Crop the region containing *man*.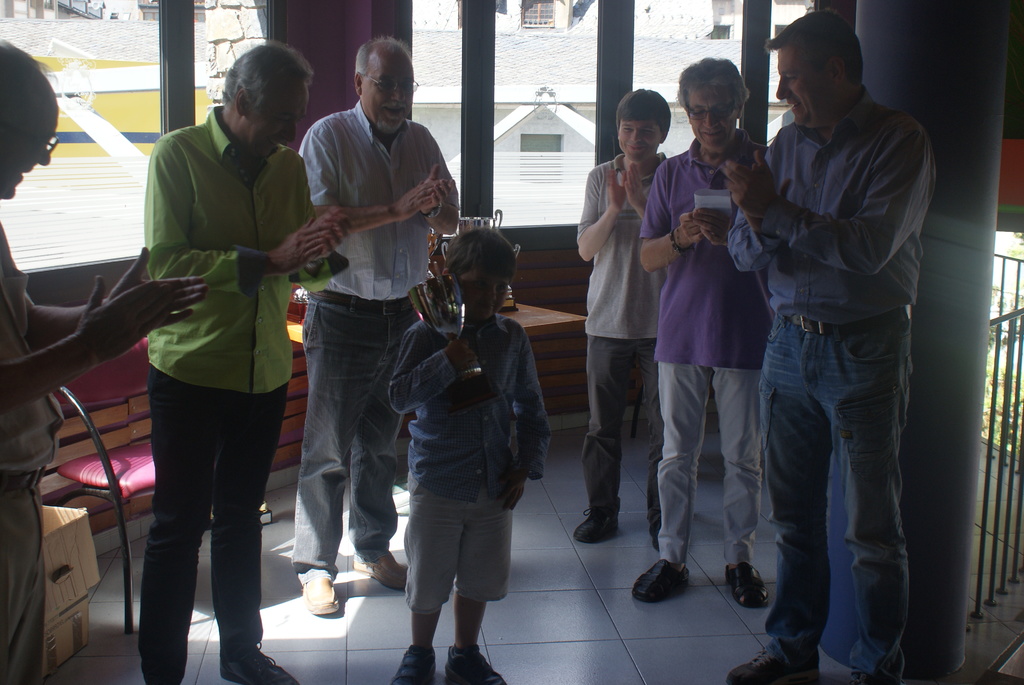
Crop region: crop(292, 36, 463, 617).
